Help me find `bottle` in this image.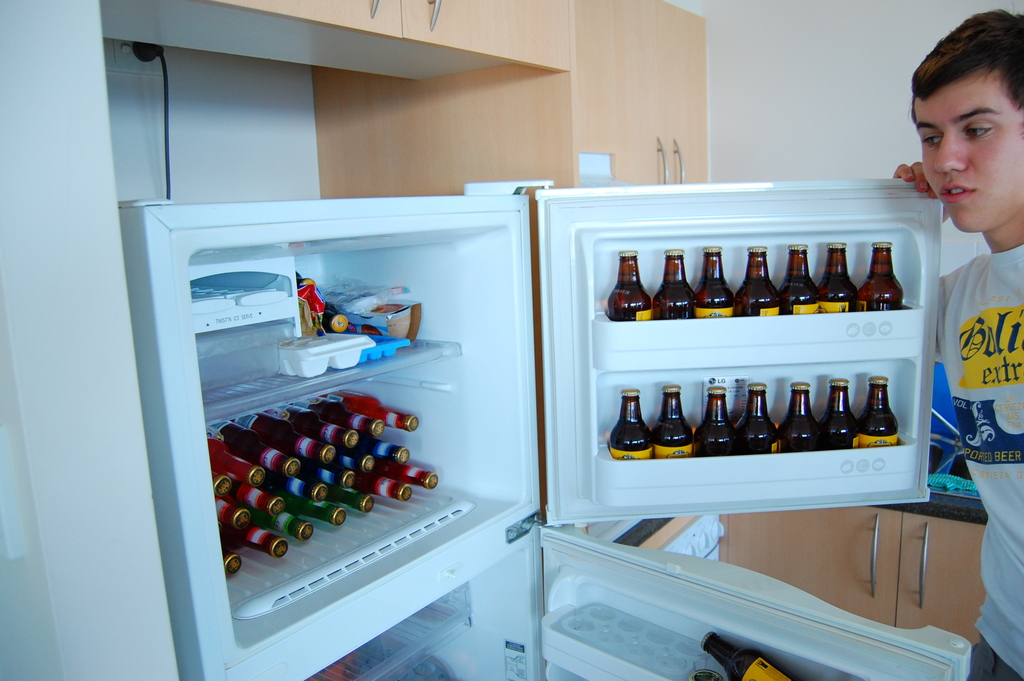
Found it: [x1=652, y1=383, x2=694, y2=461].
